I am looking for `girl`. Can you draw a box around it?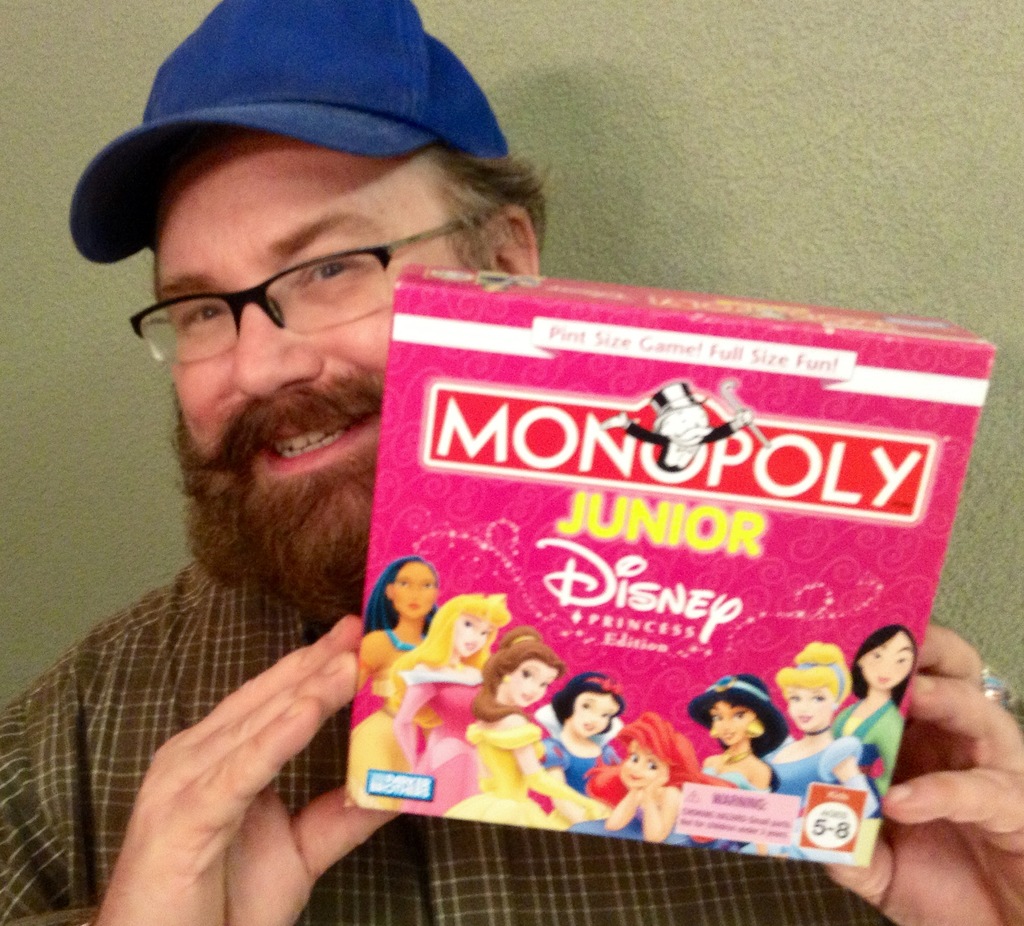
Sure, the bounding box is pyautogui.locateOnScreen(579, 707, 728, 842).
